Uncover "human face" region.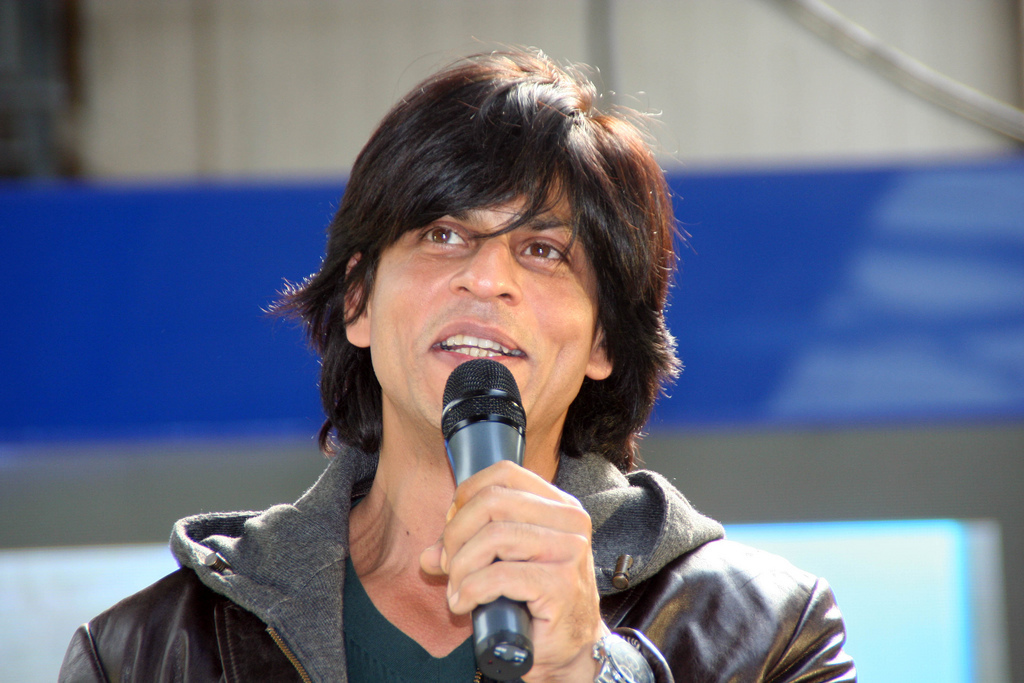
Uncovered: locate(369, 170, 596, 439).
